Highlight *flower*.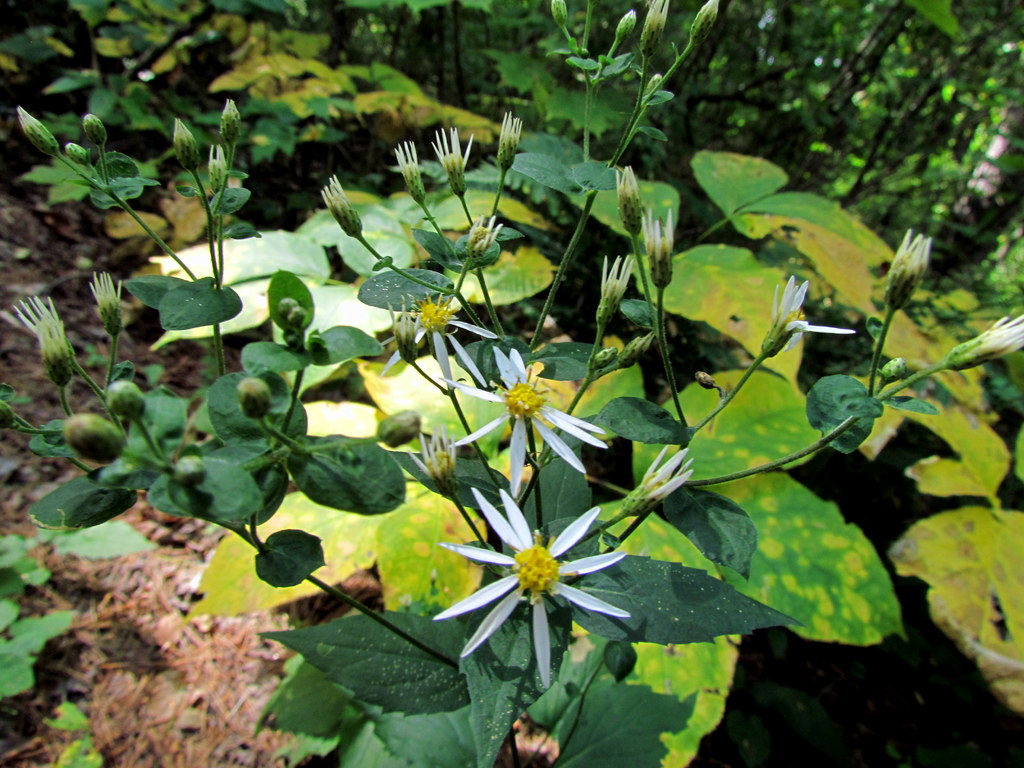
Highlighted region: locate(381, 289, 501, 390).
